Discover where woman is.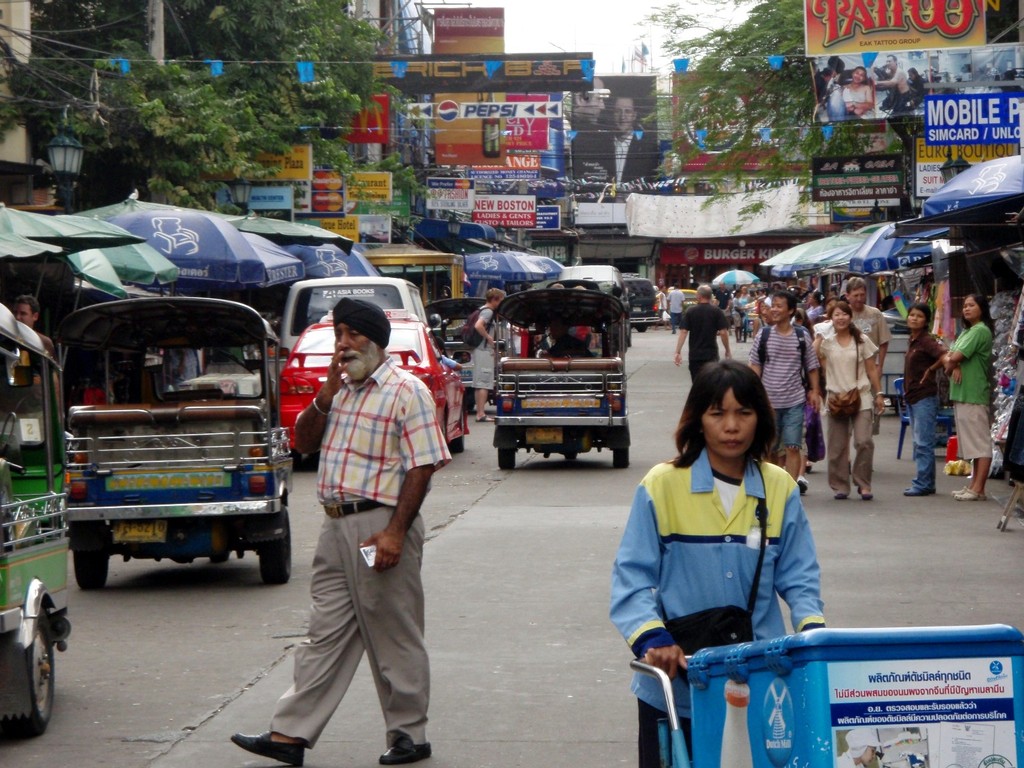
Discovered at [941,295,996,500].
